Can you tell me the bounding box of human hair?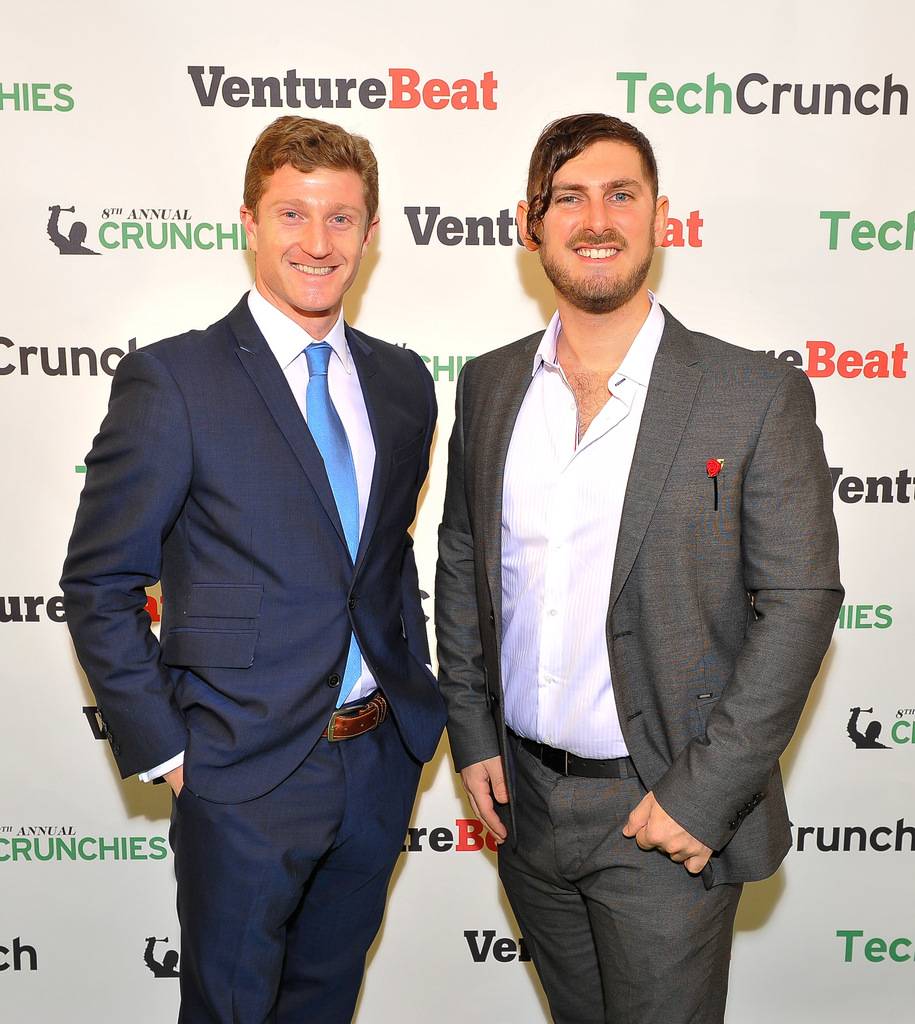
box(523, 115, 665, 252).
